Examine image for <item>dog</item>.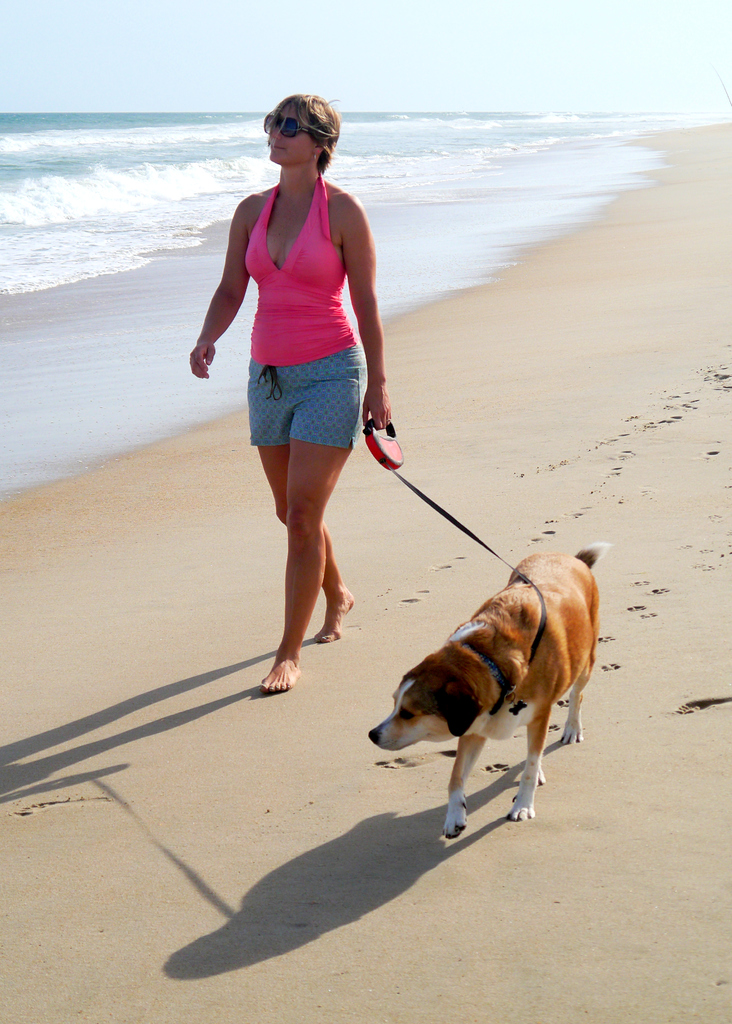
Examination result: (369, 540, 611, 843).
